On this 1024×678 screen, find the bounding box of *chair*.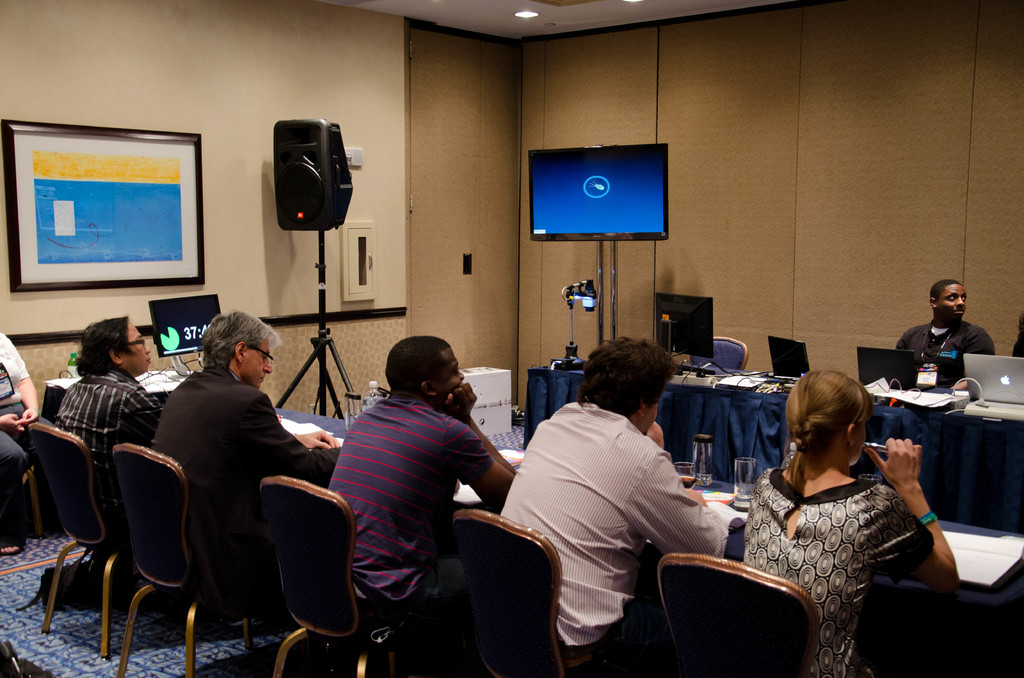
Bounding box: detection(689, 336, 747, 375).
